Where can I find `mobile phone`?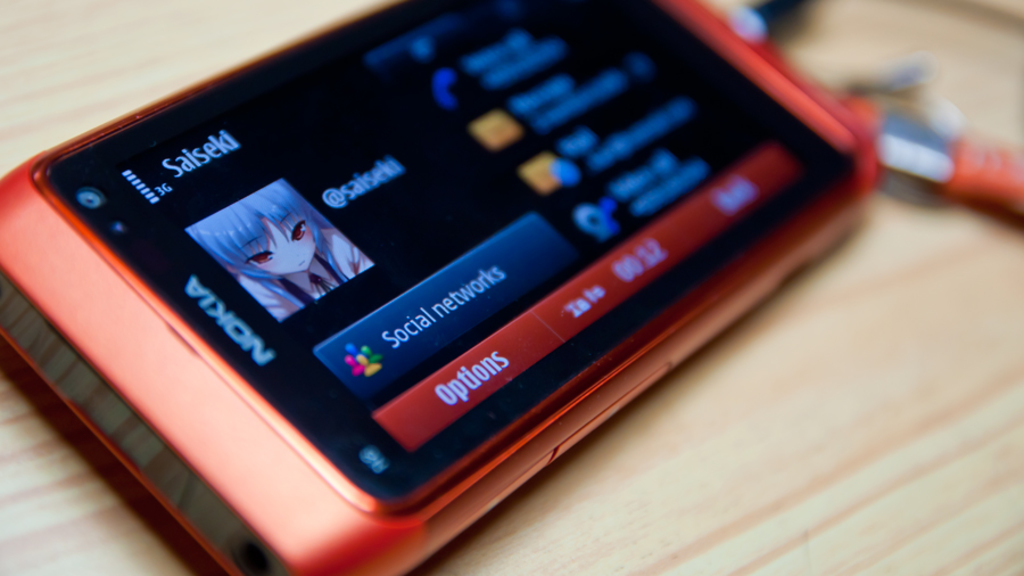
You can find it at select_region(0, 5, 918, 566).
